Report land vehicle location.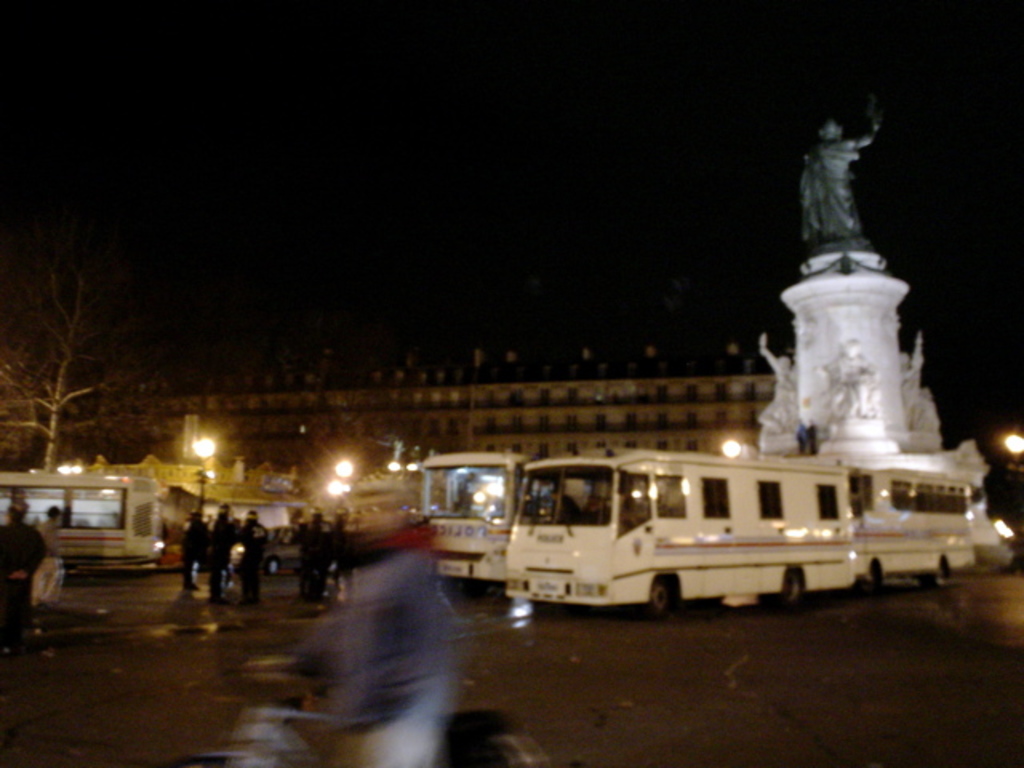
Report: bbox=(986, 472, 1022, 546).
